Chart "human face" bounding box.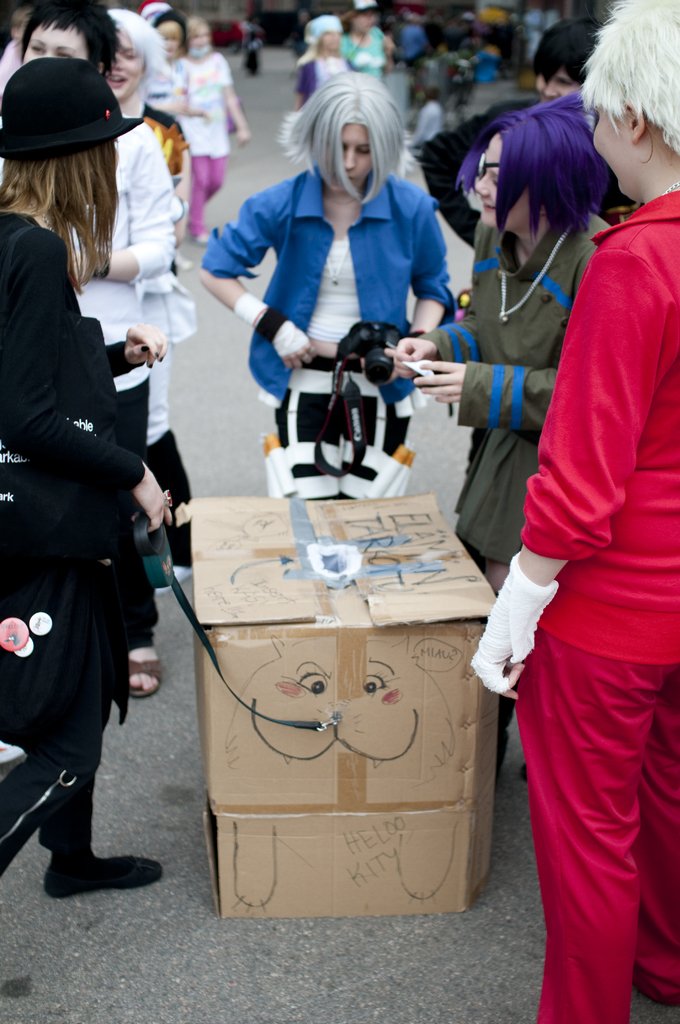
Charted: detection(154, 22, 180, 56).
